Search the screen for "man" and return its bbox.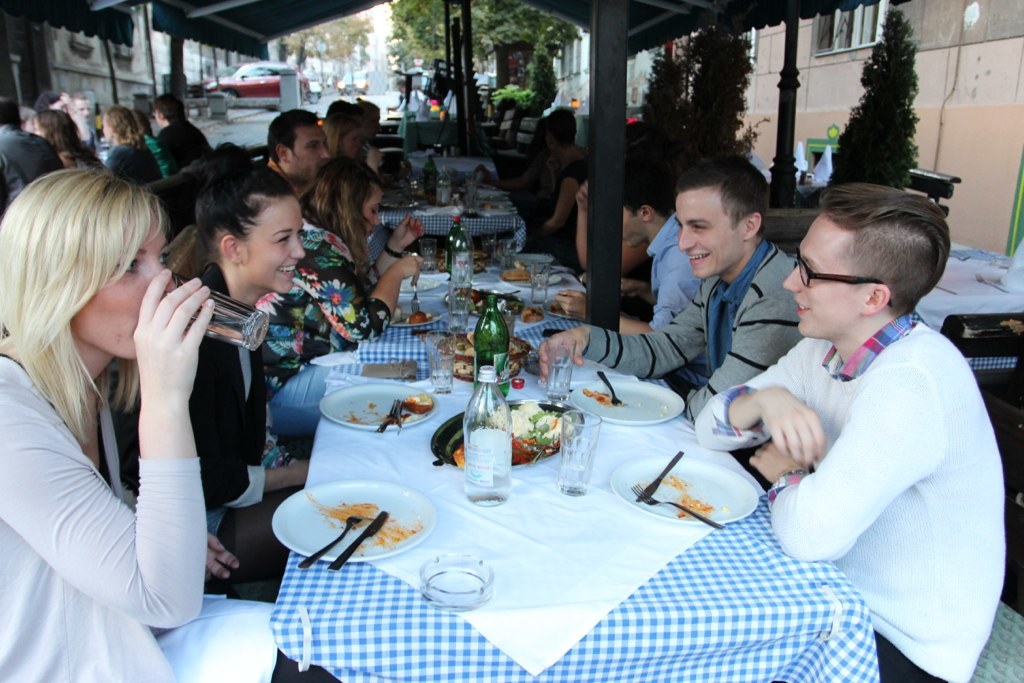
Found: {"x1": 70, "y1": 90, "x2": 93, "y2": 121}.
